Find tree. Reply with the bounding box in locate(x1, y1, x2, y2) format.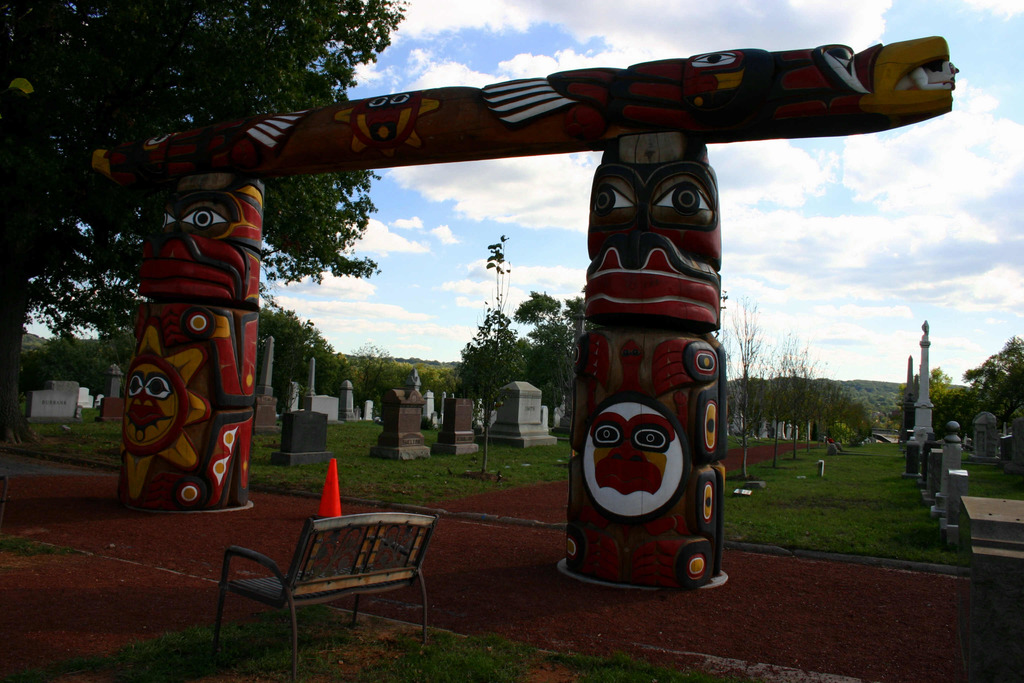
locate(40, 5, 1023, 519).
